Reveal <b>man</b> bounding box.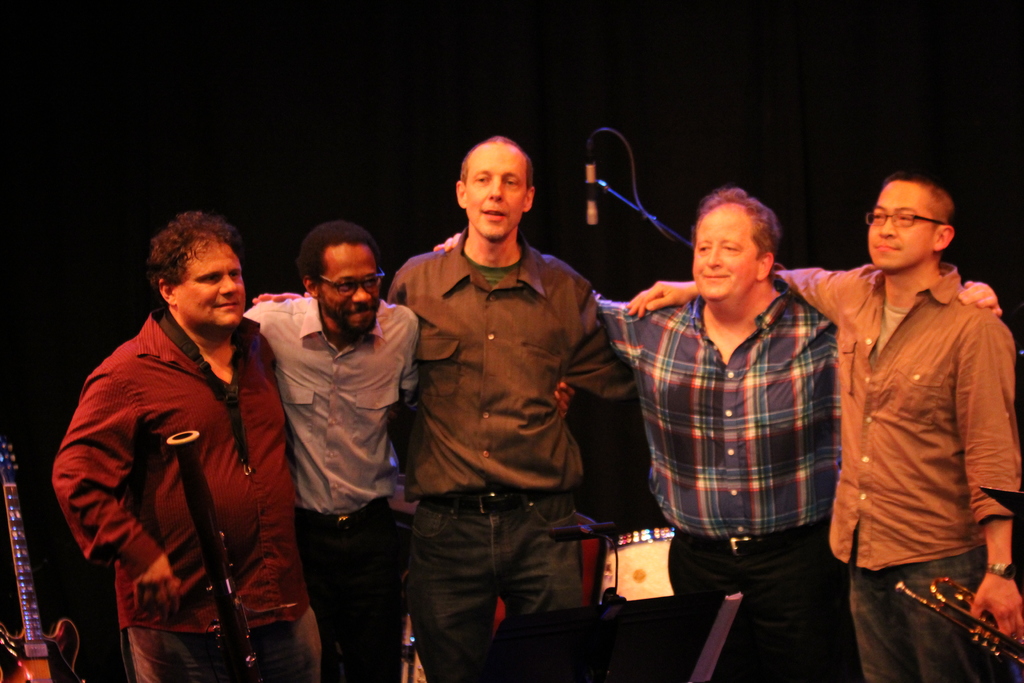
Revealed: detection(254, 138, 638, 675).
